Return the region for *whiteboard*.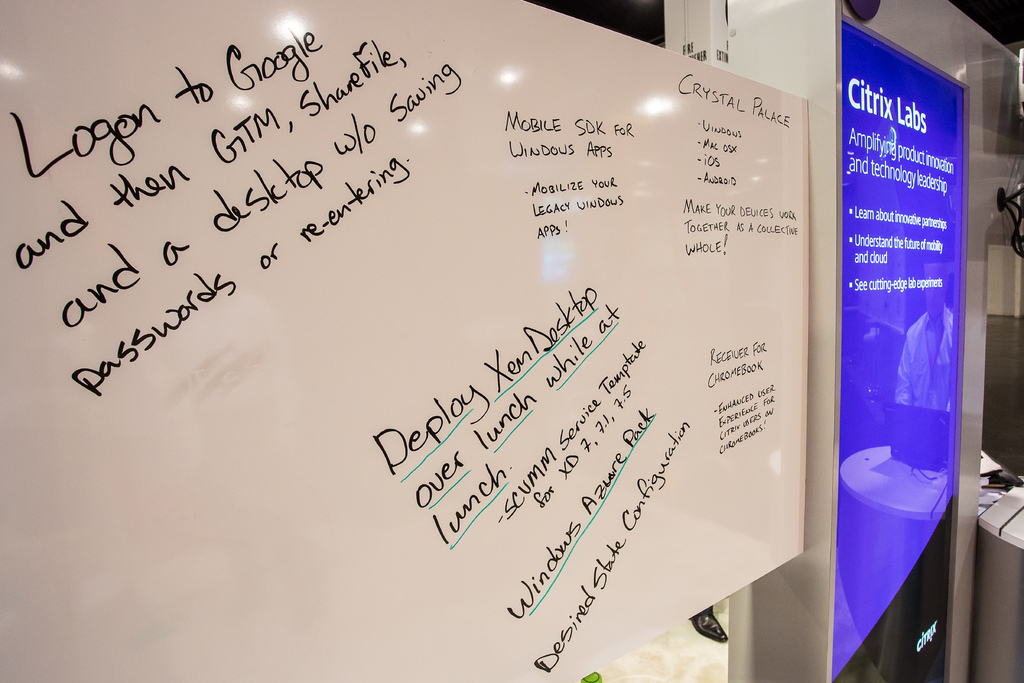
0, 0, 809, 682.
